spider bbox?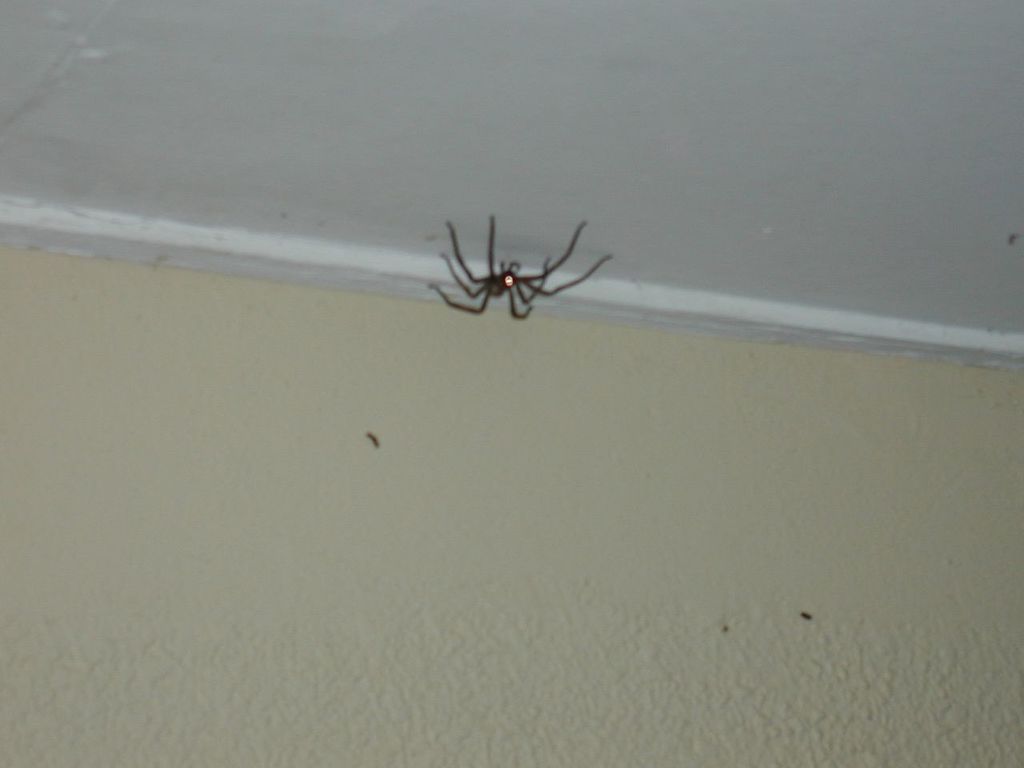
<box>427,214,611,322</box>
